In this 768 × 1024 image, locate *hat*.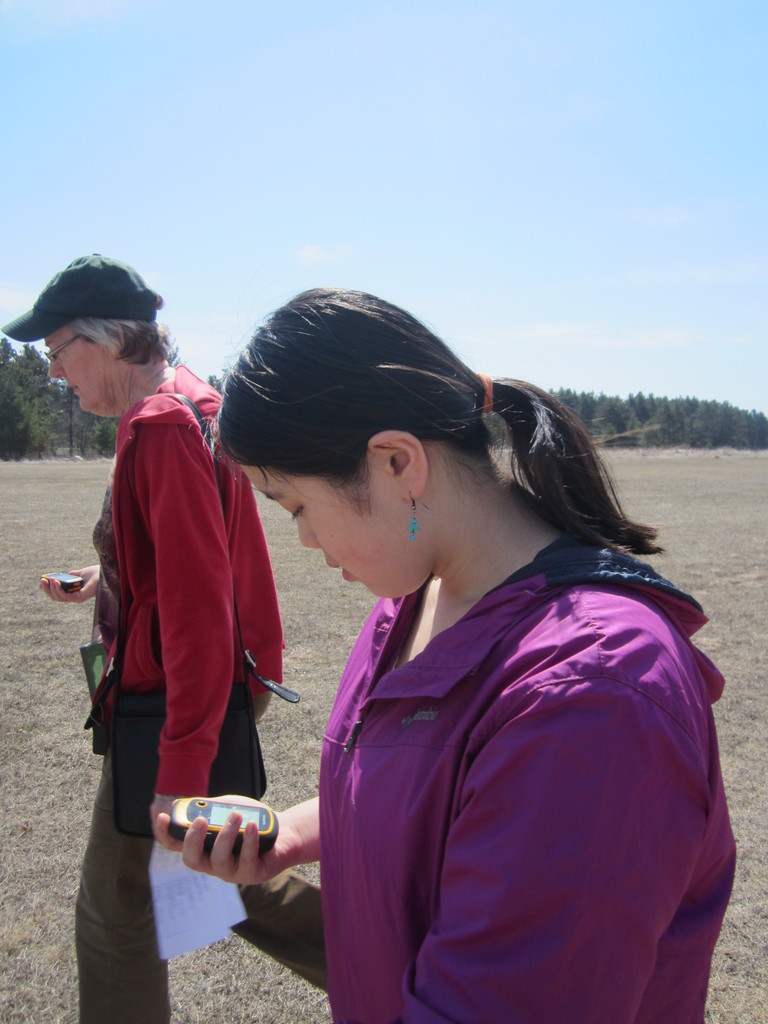
Bounding box: select_region(1, 248, 162, 344).
